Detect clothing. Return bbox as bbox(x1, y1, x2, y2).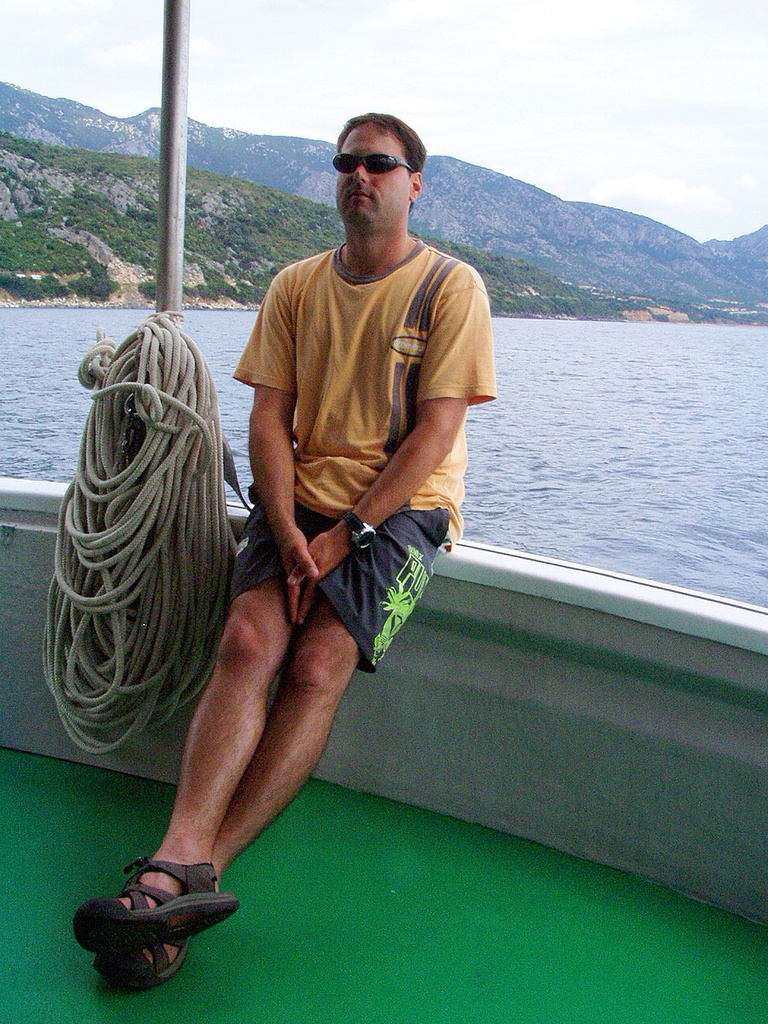
bbox(237, 229, 494, 676).
